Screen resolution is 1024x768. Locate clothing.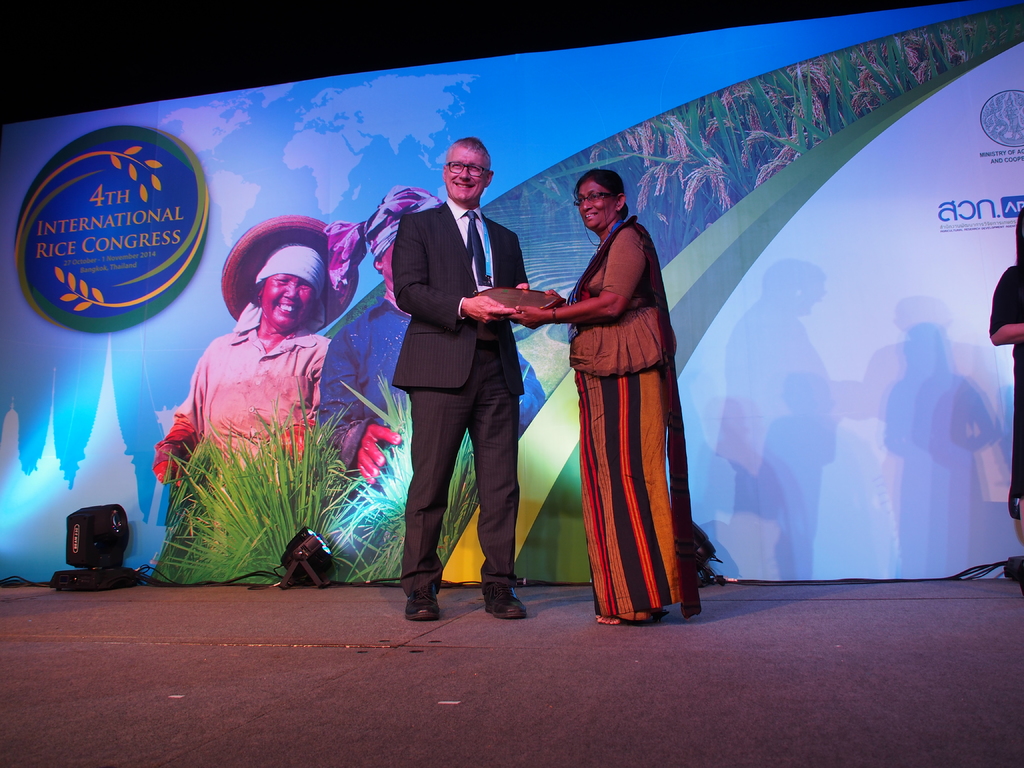
rect(989, 265, 1023, 522).
